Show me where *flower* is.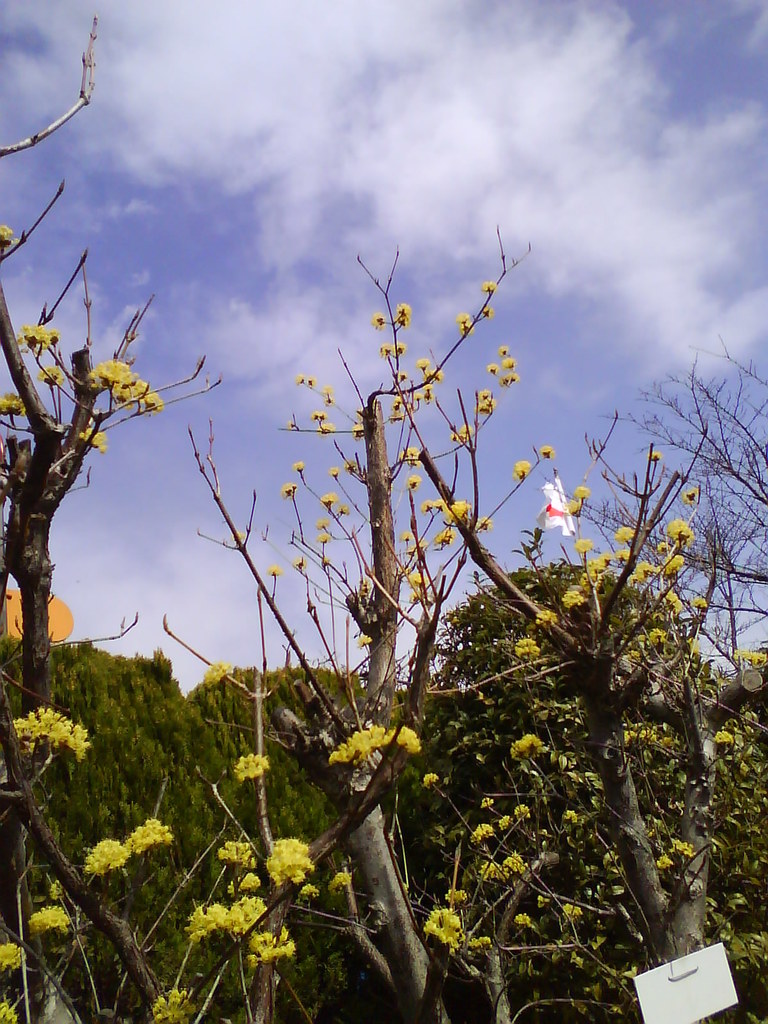
*flower* is at 79,841,131,871.
